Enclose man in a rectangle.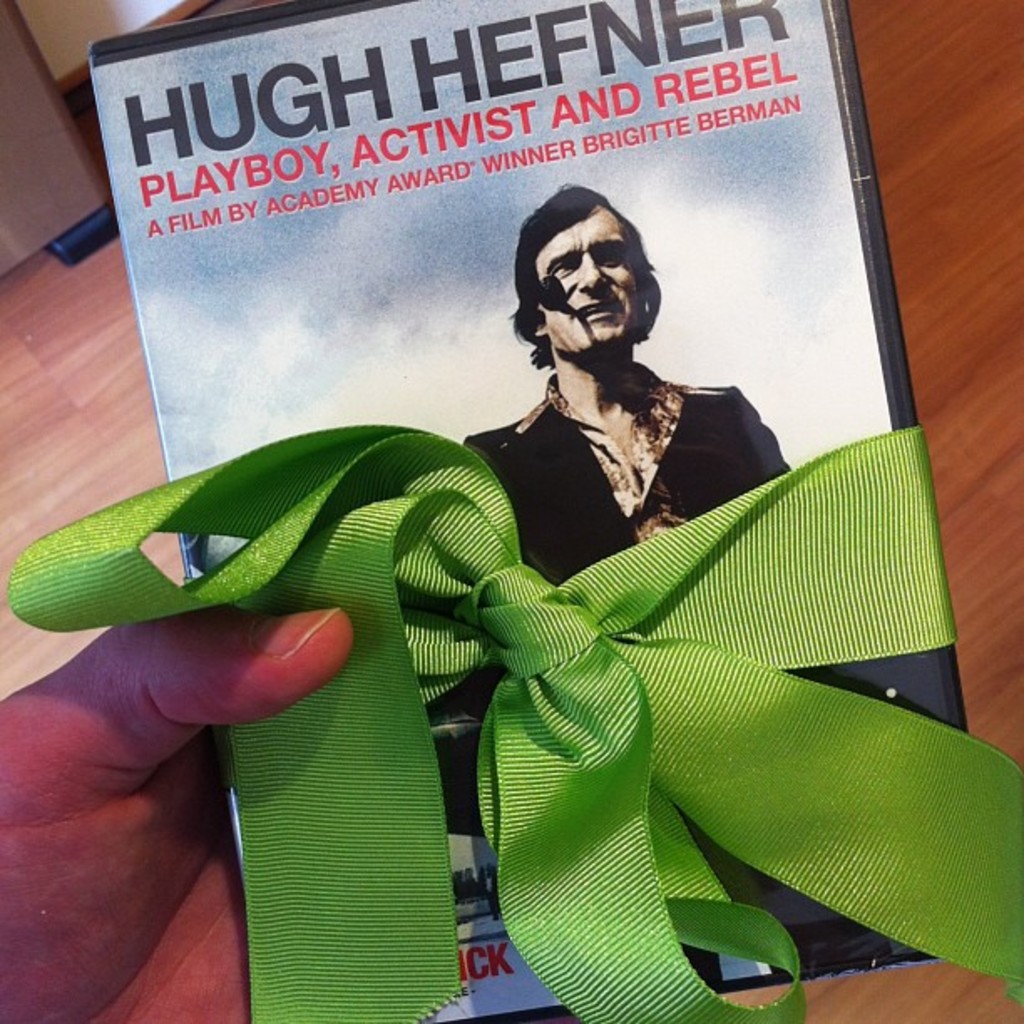
445 194 763 571.
